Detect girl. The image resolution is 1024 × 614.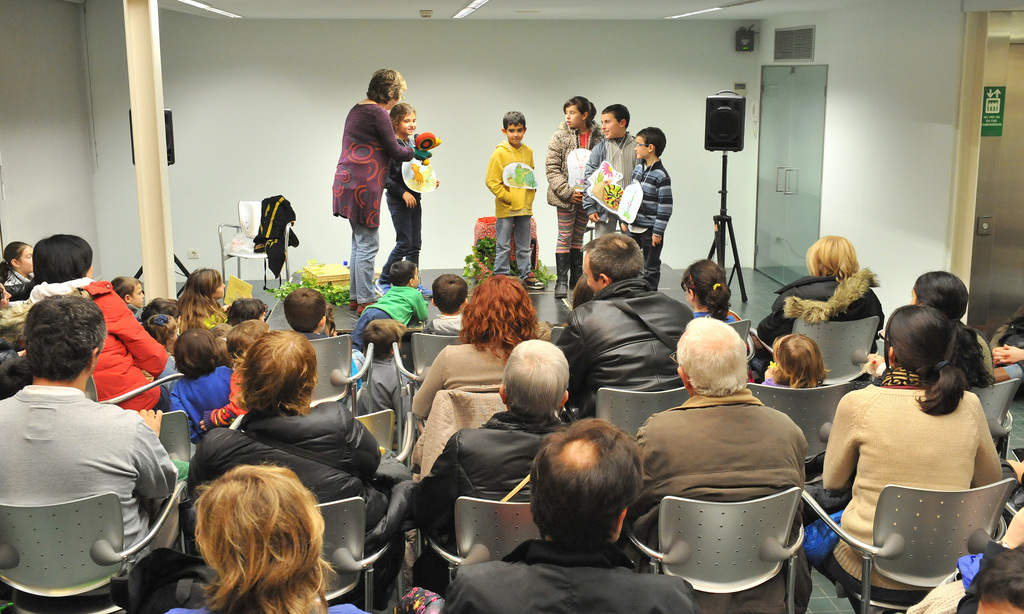
177 266 229 334.
